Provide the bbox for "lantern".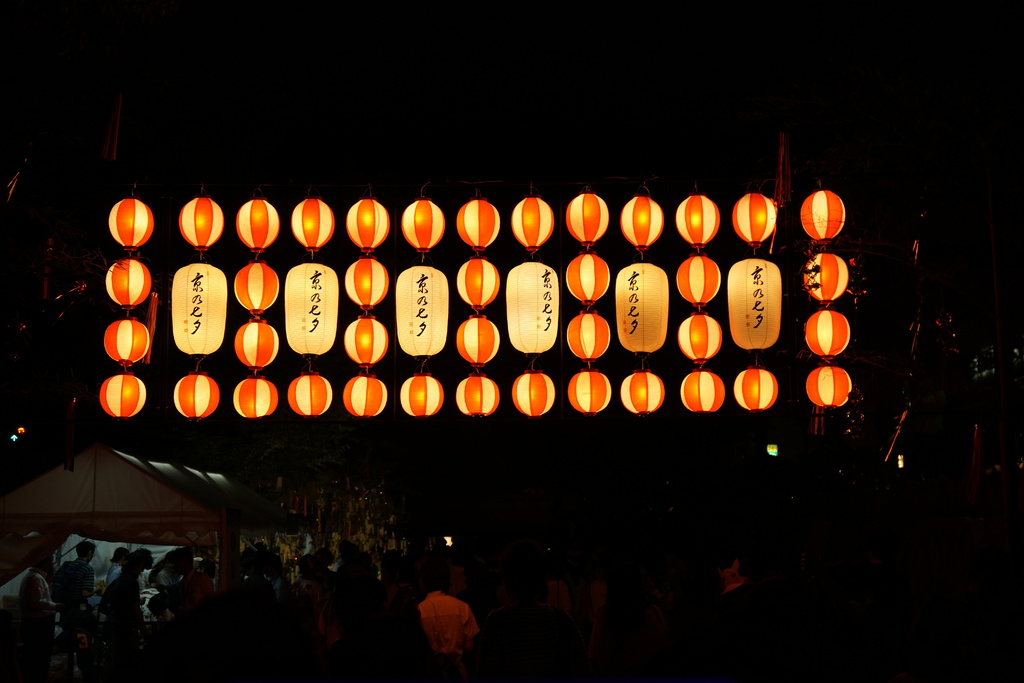
<region>681, 370, 724, 414</region>.
